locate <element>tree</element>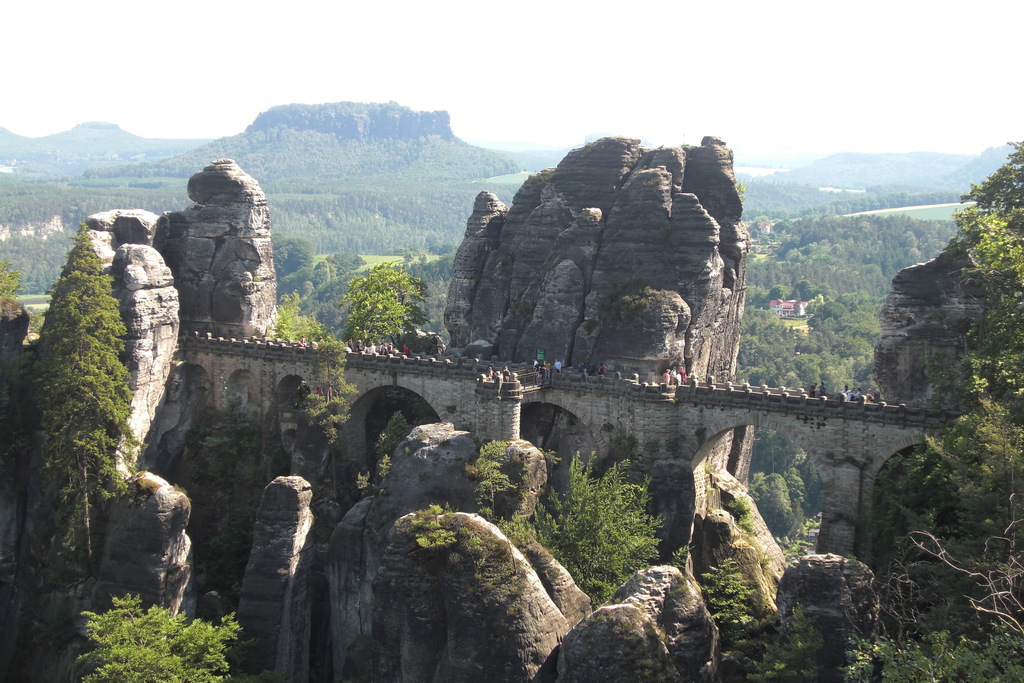
{"left": 35, "top": 221, "right": 138, "bottom": 564}
